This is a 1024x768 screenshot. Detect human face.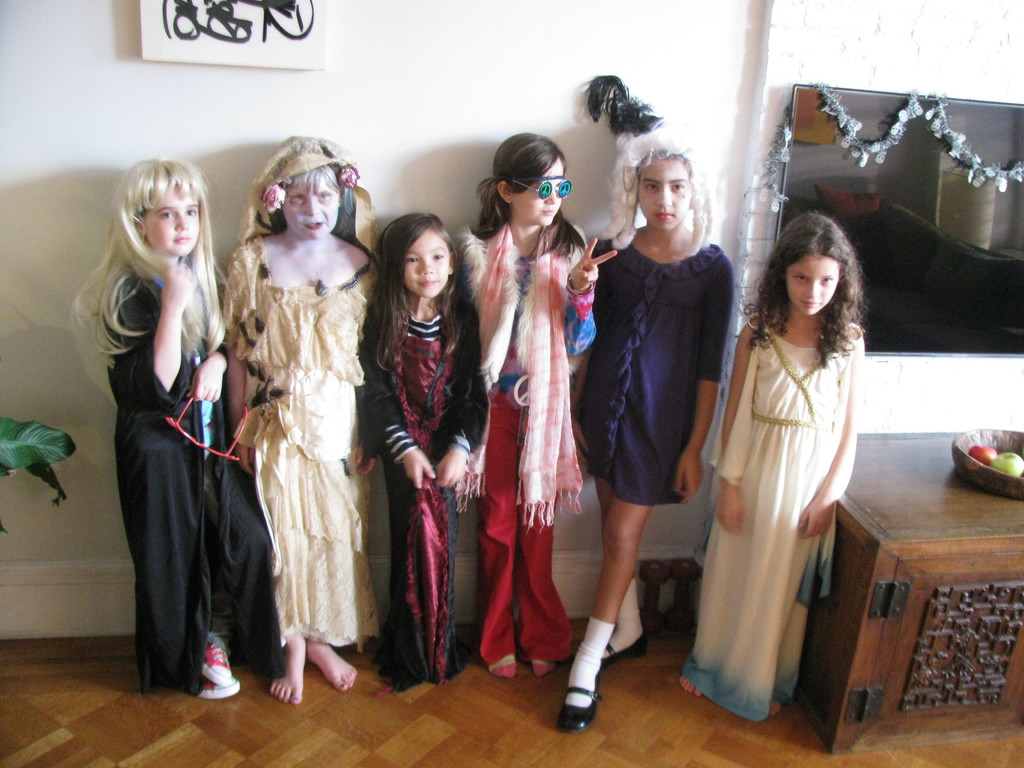
bbox(515, 159, 570, 227).
